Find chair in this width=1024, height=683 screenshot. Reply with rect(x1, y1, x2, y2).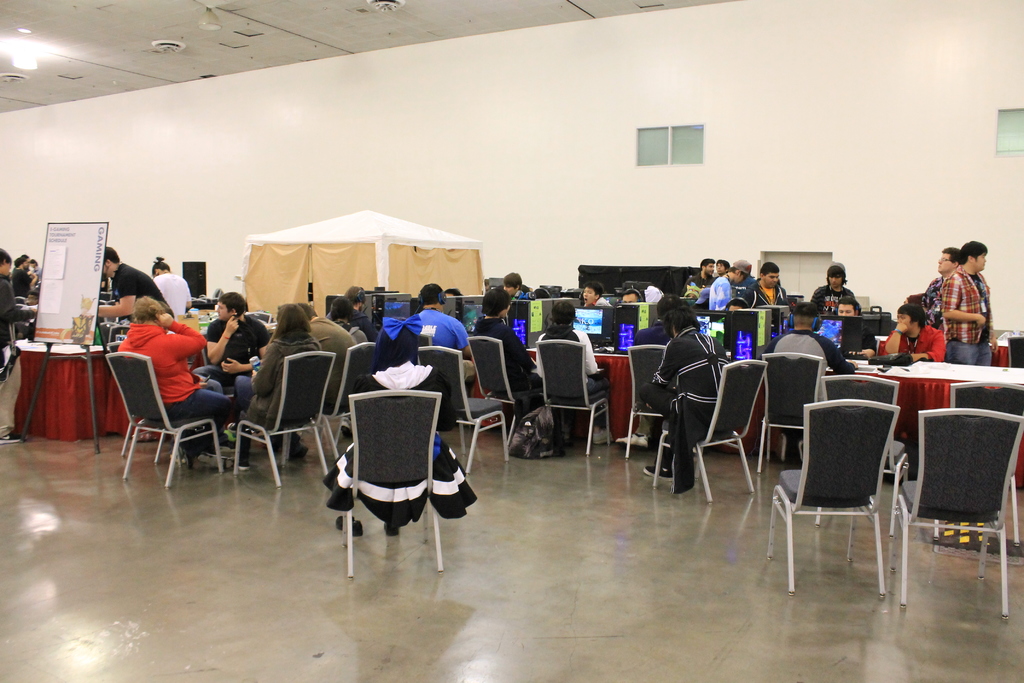
rect(531, 336, 611, 452).
